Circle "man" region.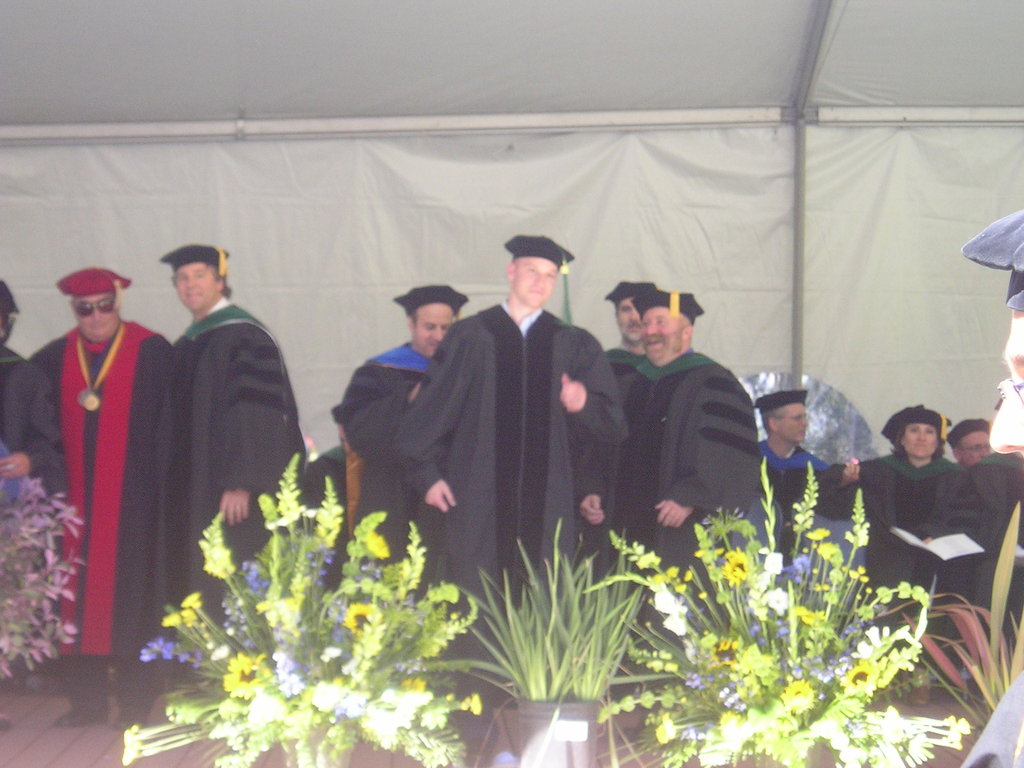
Region: pyautogui.locateOnScreen(948, 416, 989, 467).
